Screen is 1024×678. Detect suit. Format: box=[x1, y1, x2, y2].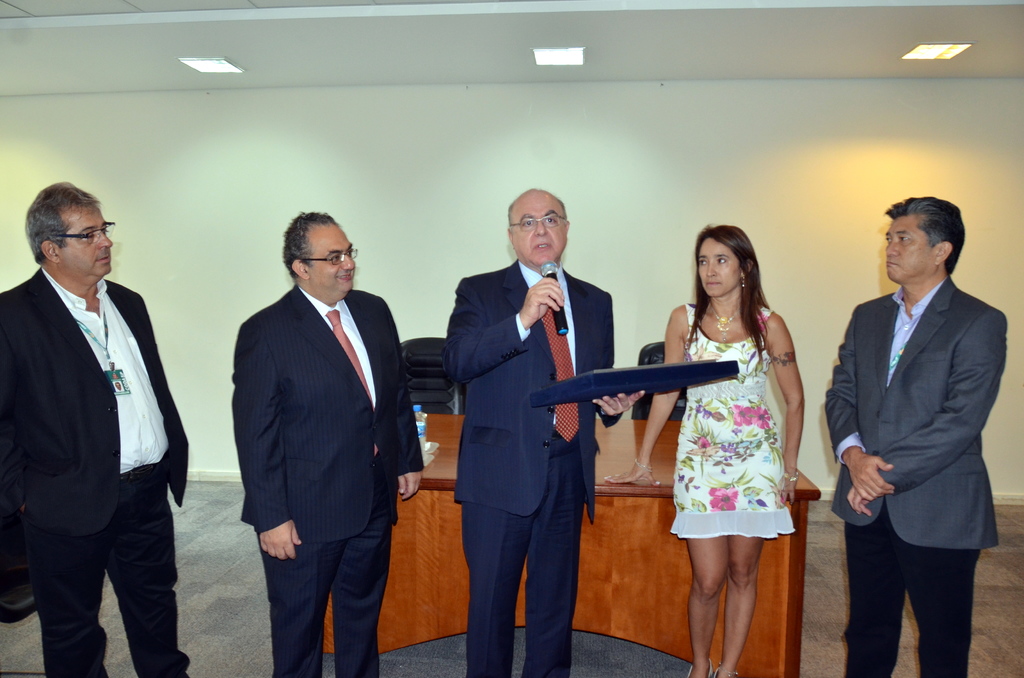
box=[0, 267, 190, 538].
